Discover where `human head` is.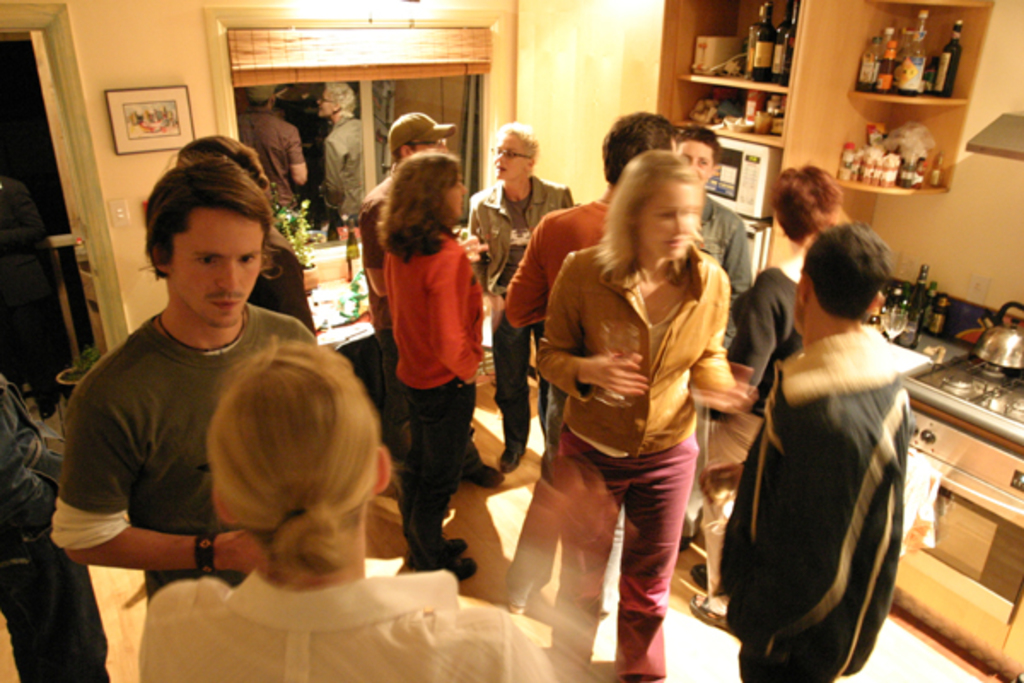
Discovered at l=770, t=167, r=855, b=249.
